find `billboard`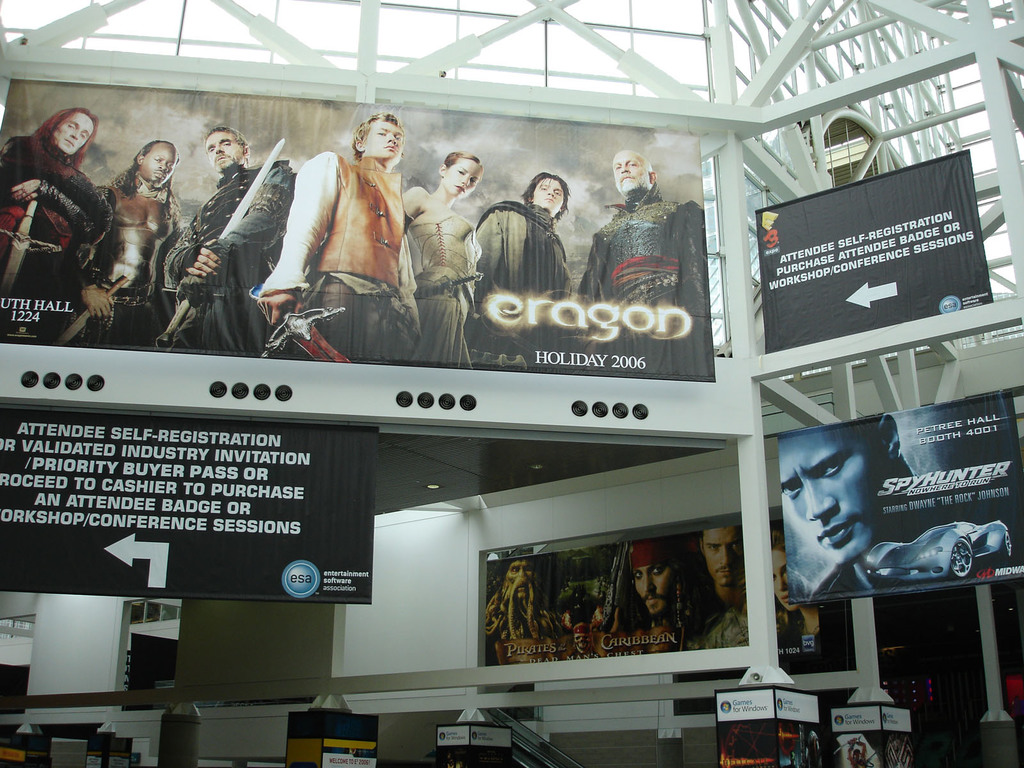
x1=752 y1=154 x2=996 y2=349
